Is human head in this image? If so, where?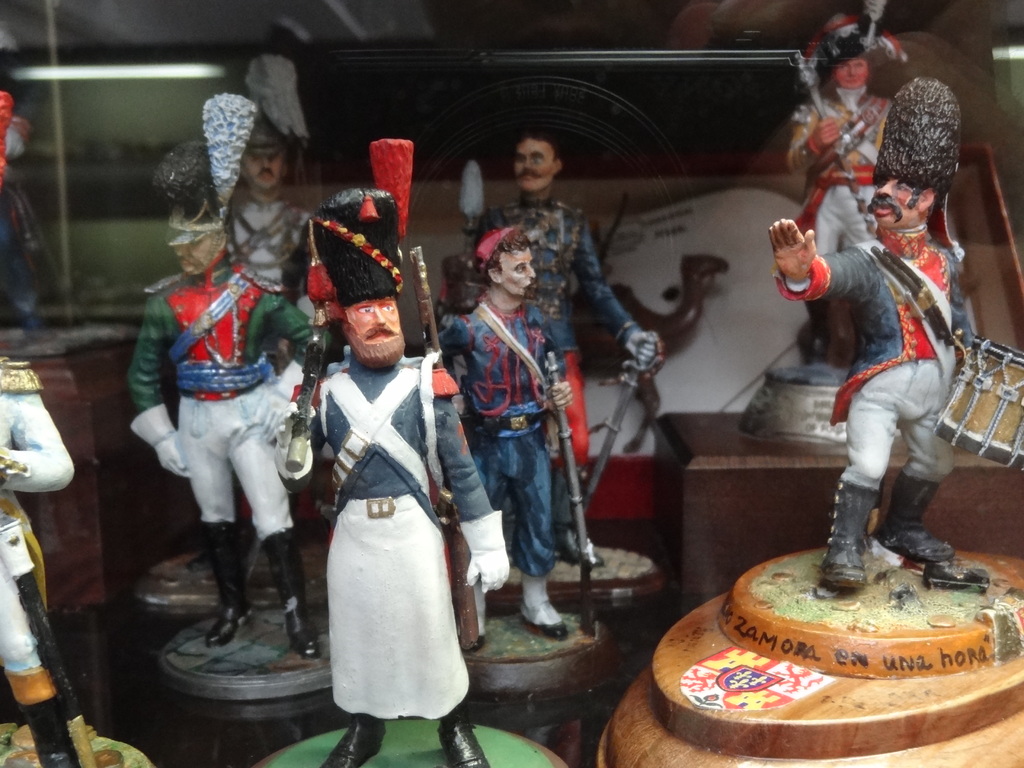
Yes, at 172, 205, 230, 281.
